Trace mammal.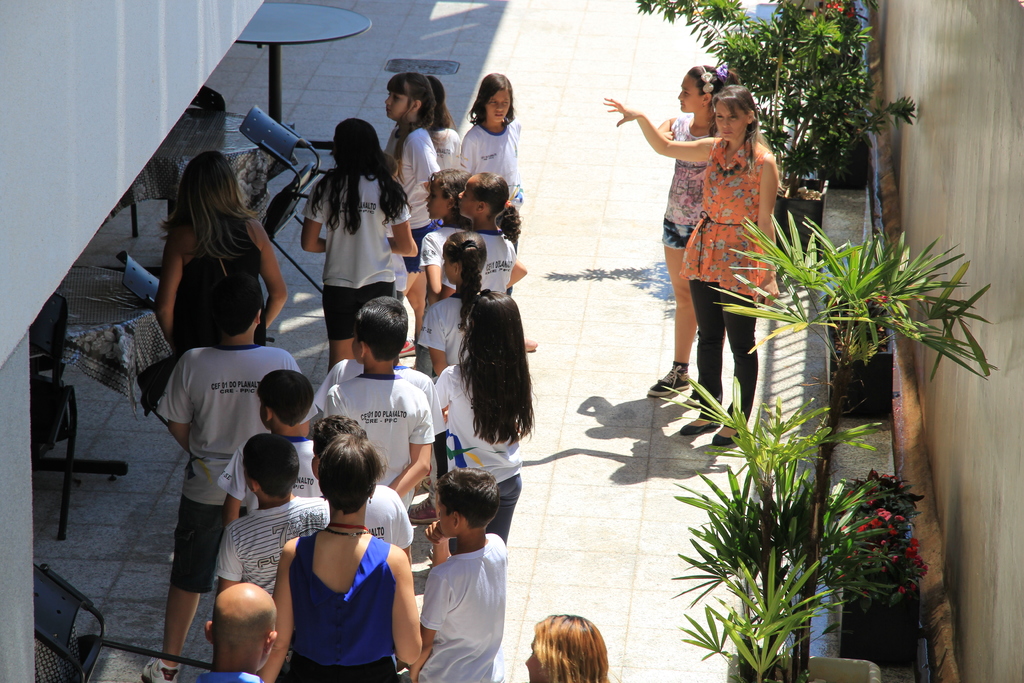
Traced to crop(297, 118, 411, 367).
